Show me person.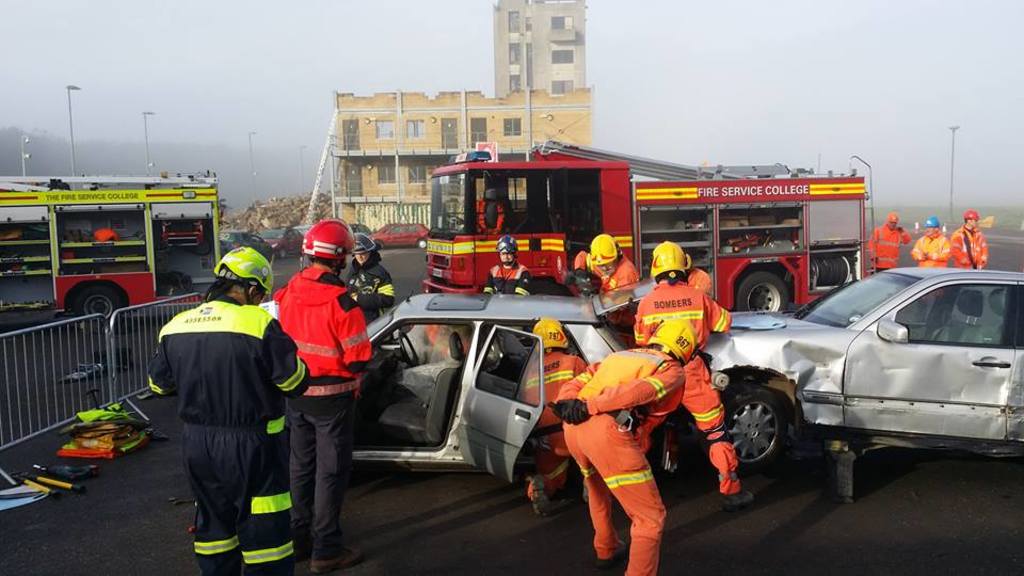
person is here: box(333, 226, 407, 331).
